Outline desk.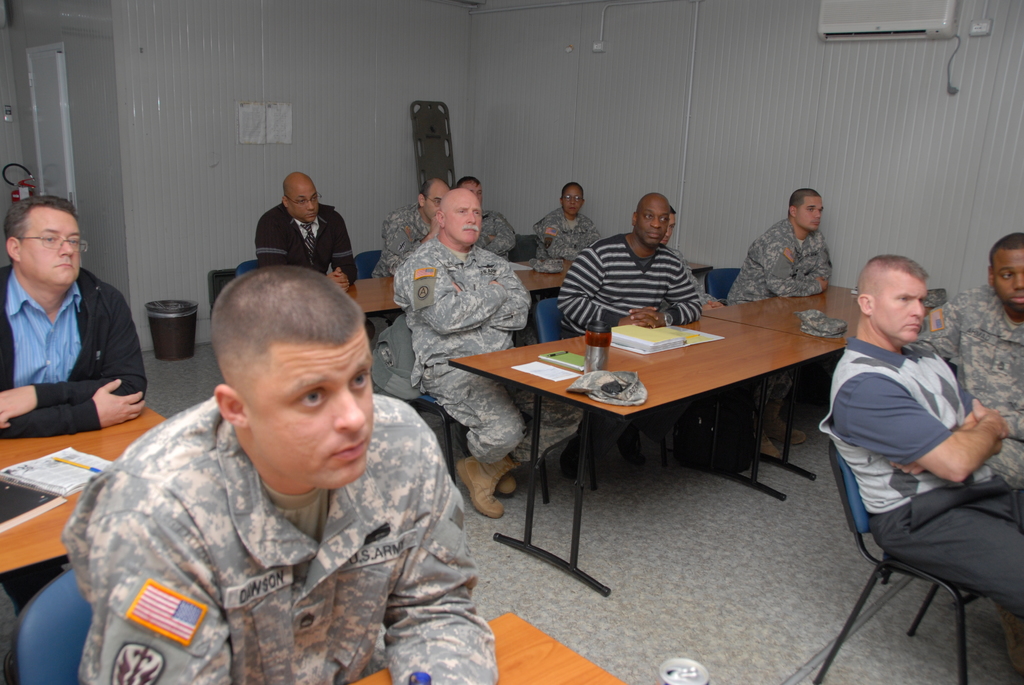
Outline: [left=450, top=290, right=856, bottom=549].
